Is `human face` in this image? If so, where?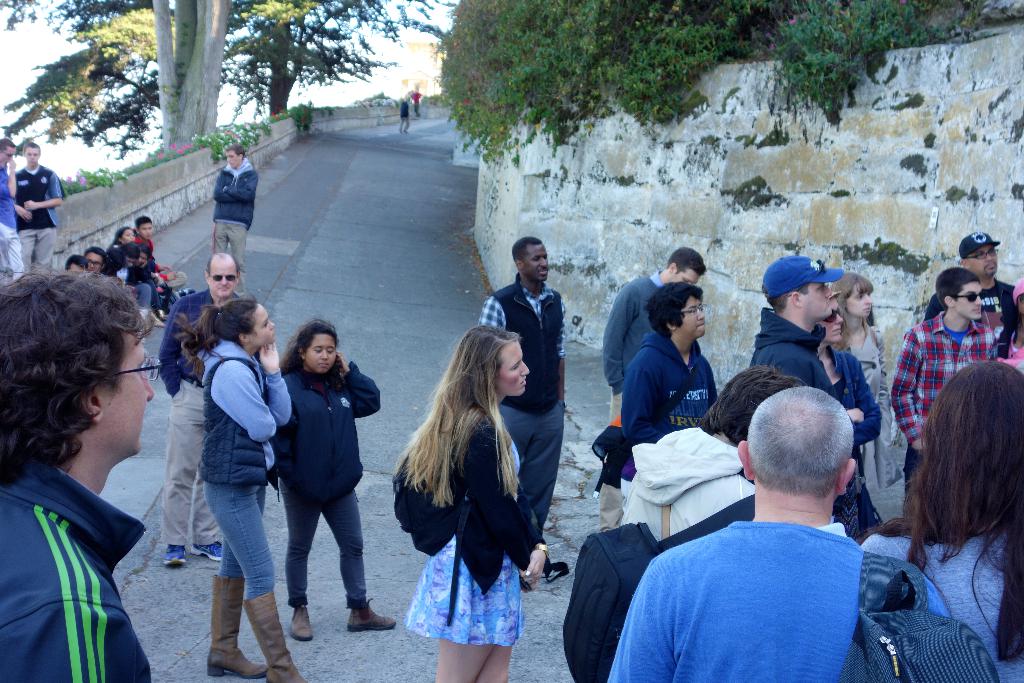
Yes, at [x1=807, y1=281, x2=829, y2=320].
